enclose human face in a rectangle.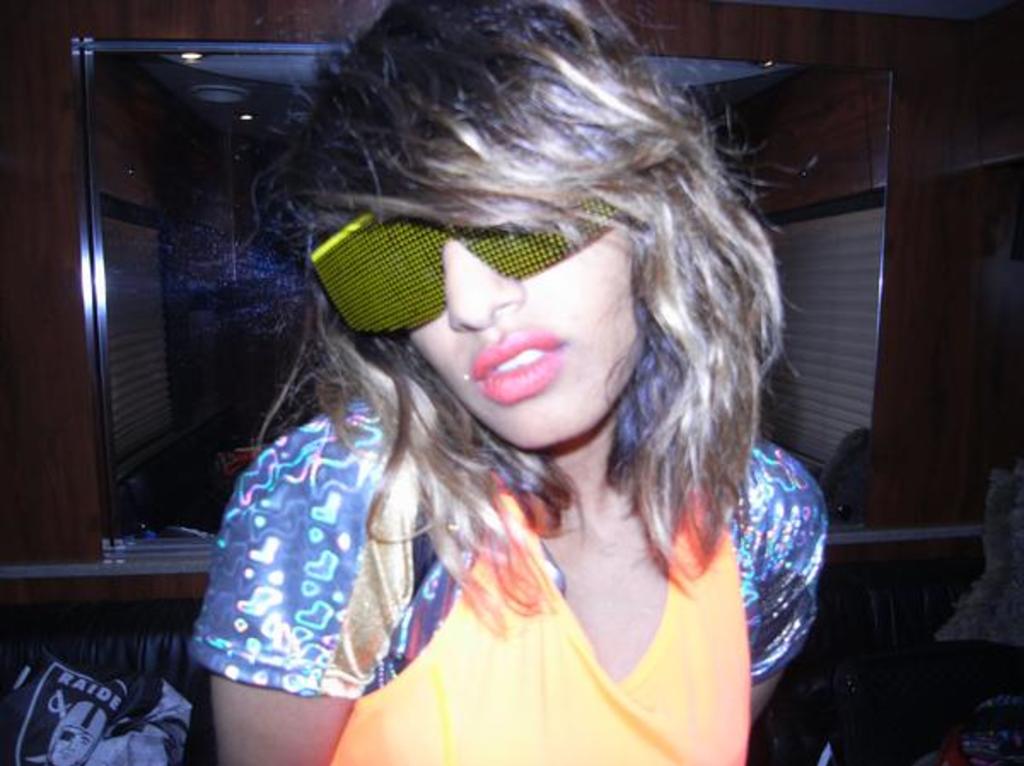
bbox(394, 147, 650, 447).
